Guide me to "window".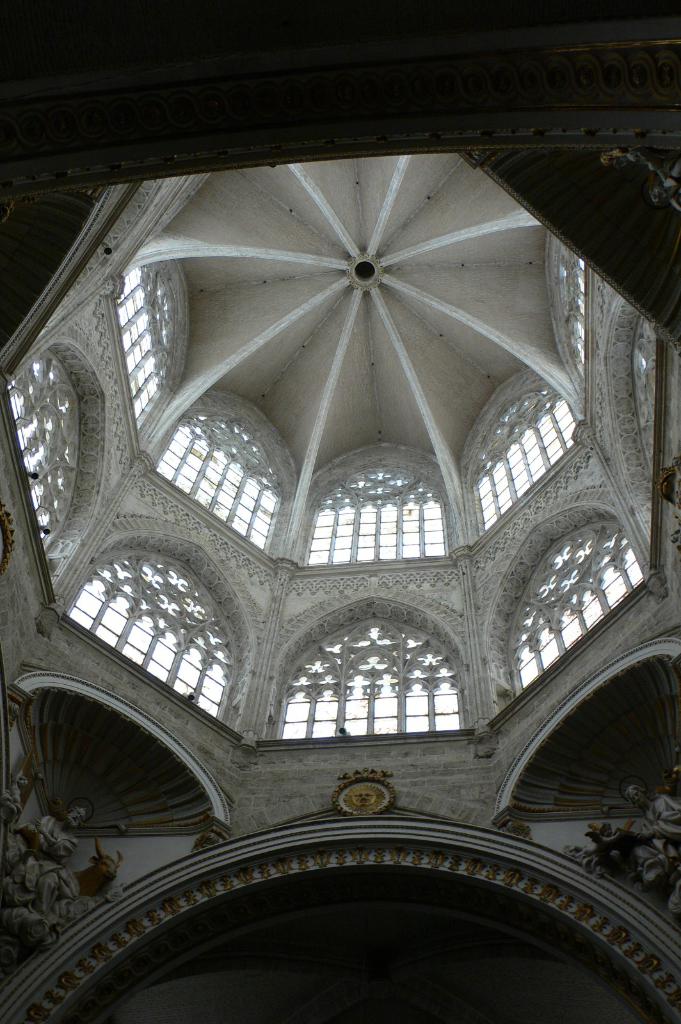
Guidance: [469,376,579,551].
